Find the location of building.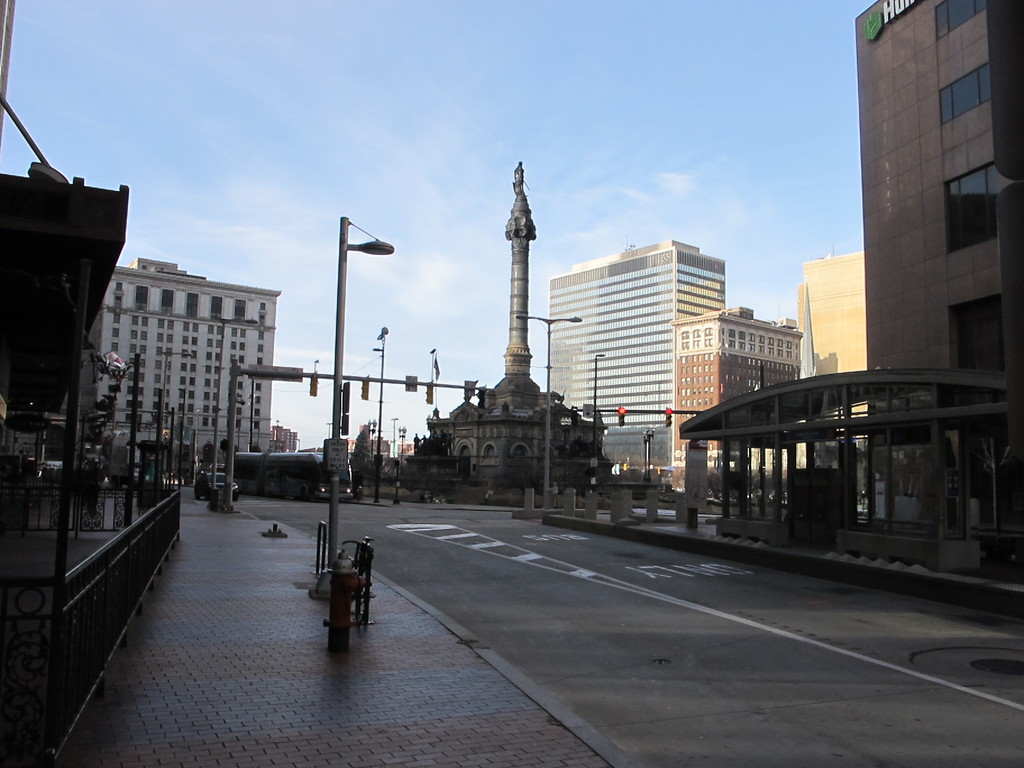
Location: <bbox>797, 250, 867, 502</bbox>.
